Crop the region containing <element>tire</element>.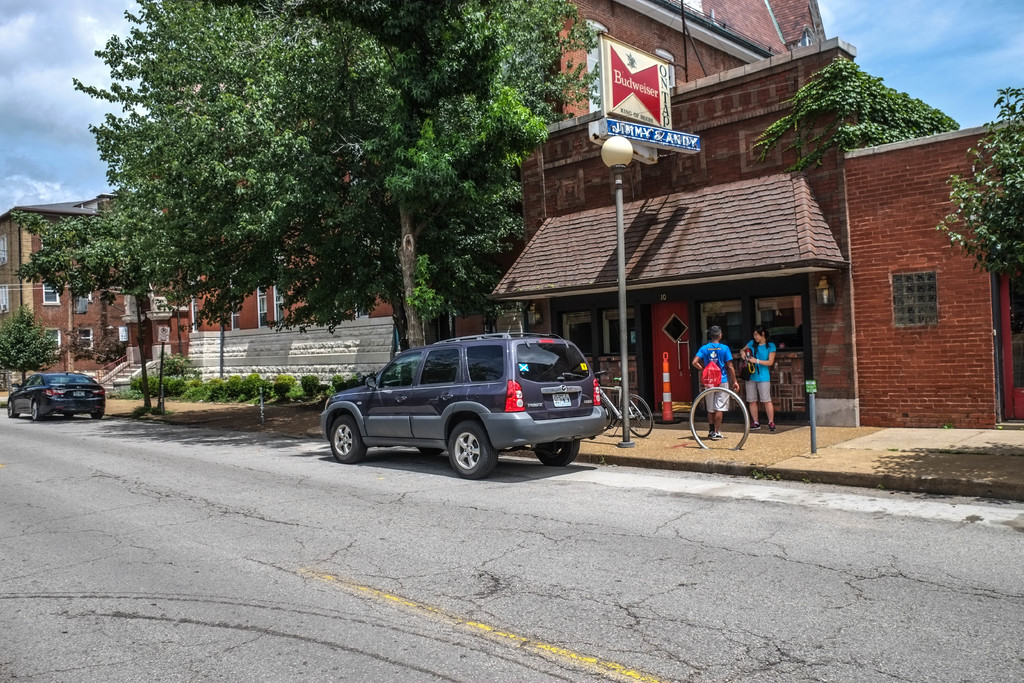
Crop region: bbox=(536, 441, 578, 468).
